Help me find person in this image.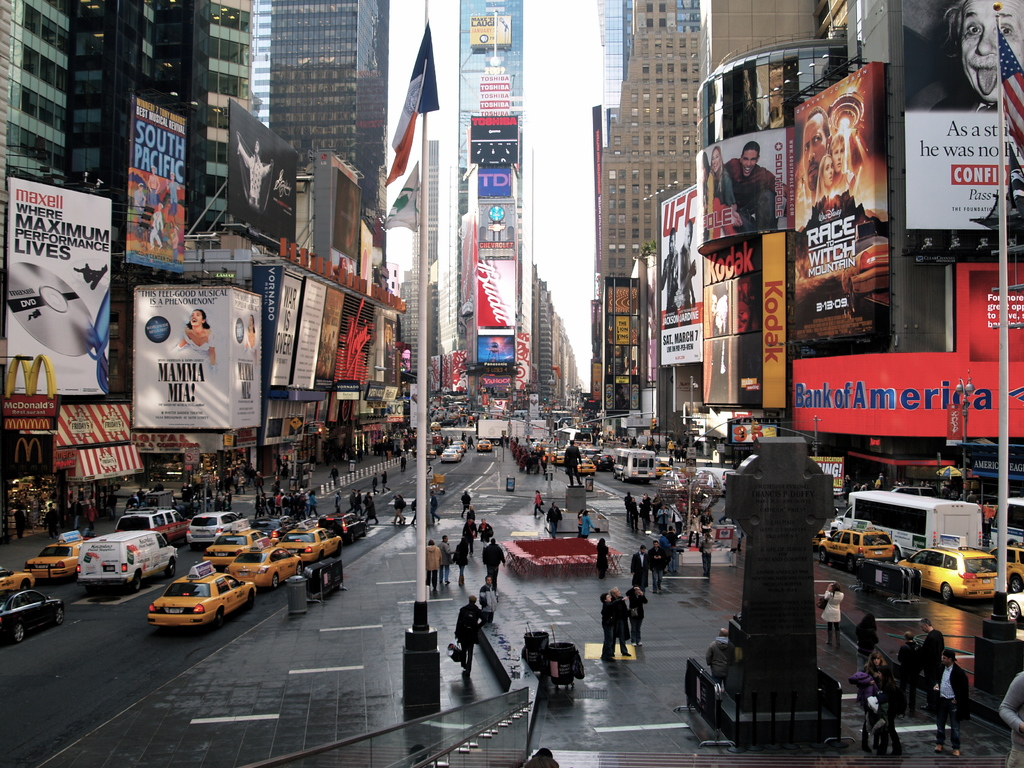
Found it: (x1=541, y1=502, x2=561, y2=541).
